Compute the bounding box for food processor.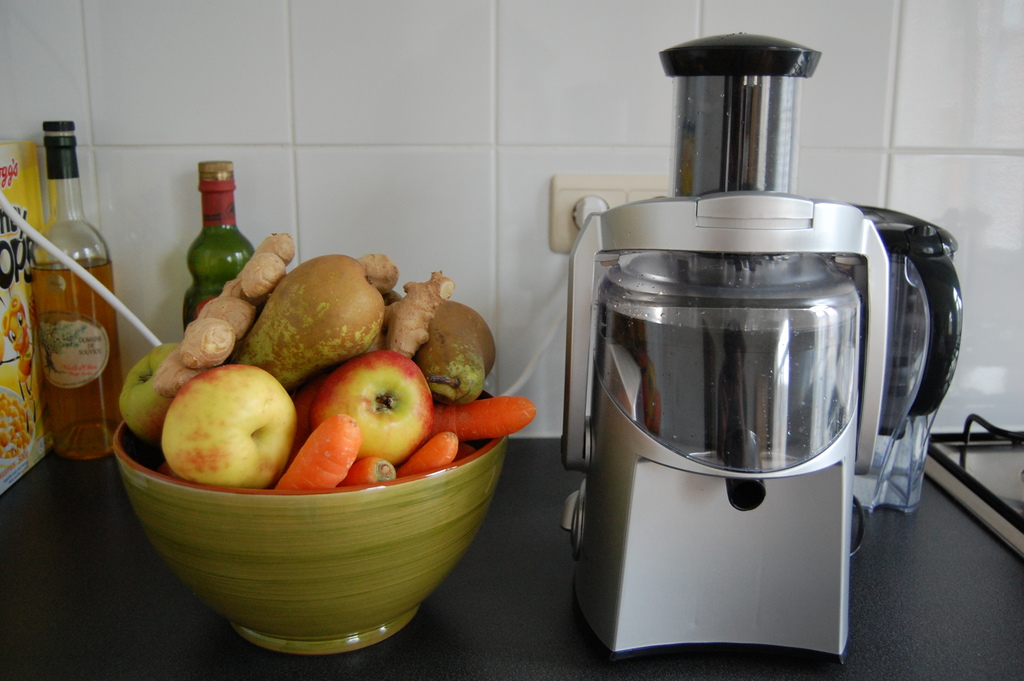
bbox=(845, 205, 960, 517).
